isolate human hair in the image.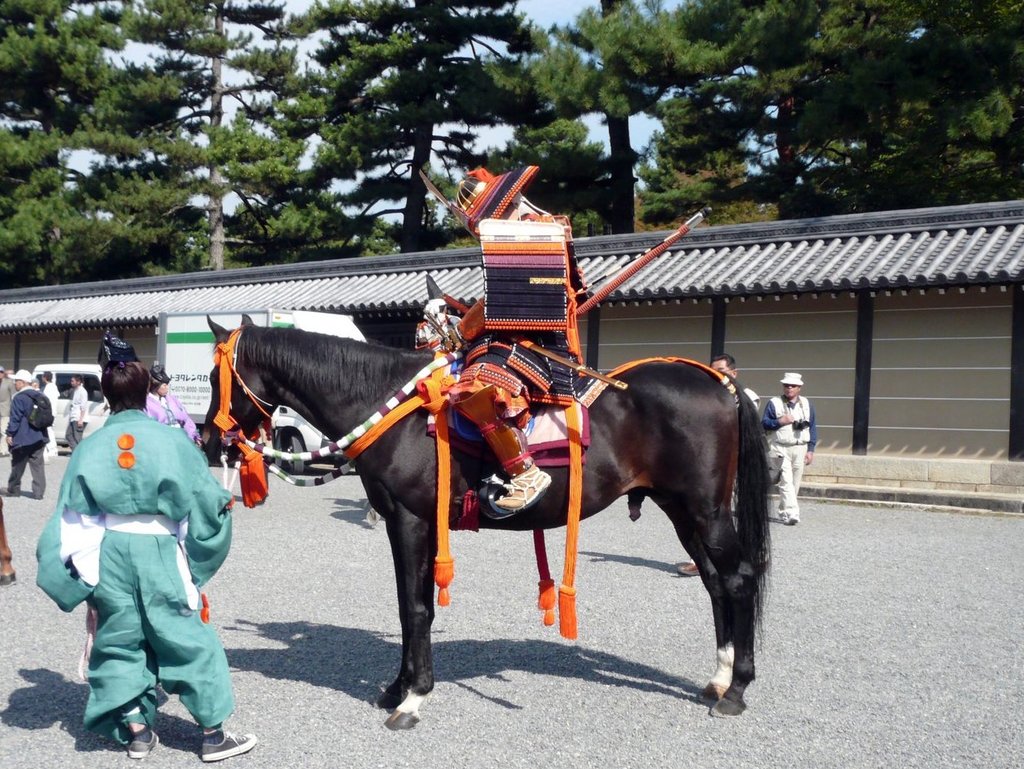
Isolated region: detection(711, 353, 738, 374).
